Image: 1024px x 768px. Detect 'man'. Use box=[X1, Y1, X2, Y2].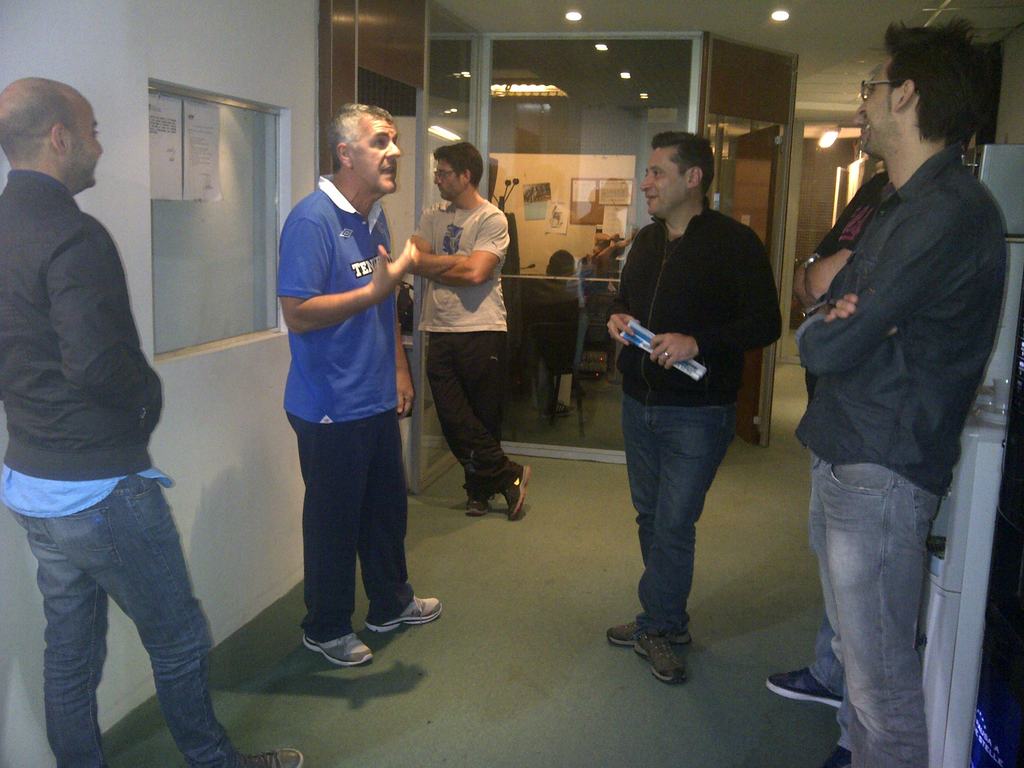
box=[595, 135, 781, 688].
